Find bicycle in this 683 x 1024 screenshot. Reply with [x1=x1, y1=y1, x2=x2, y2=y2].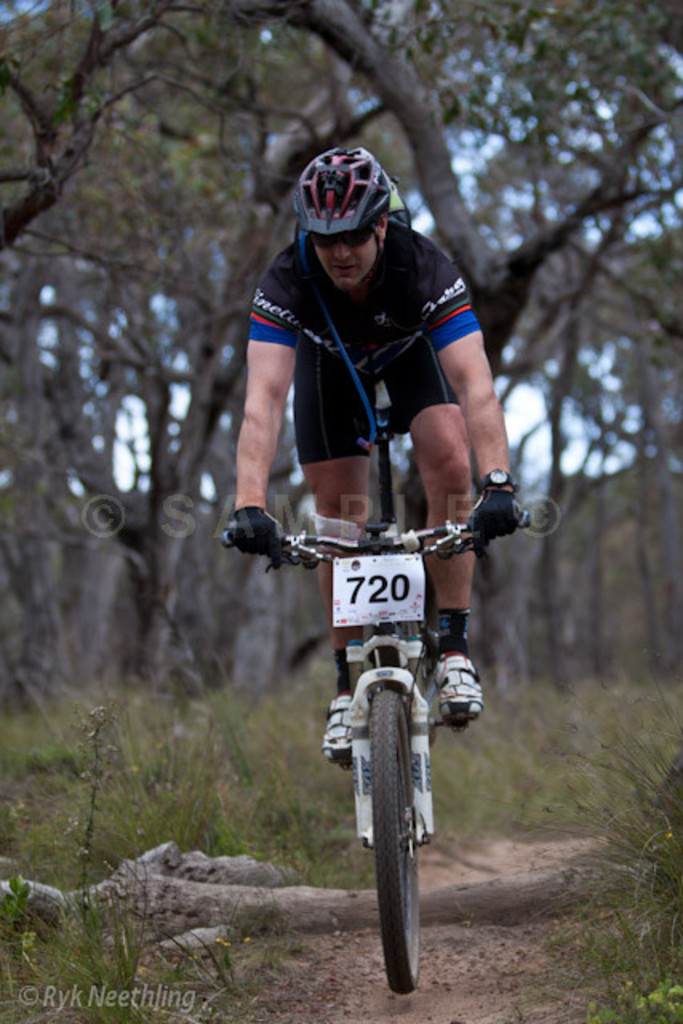
[x1=235, y1=432, x2=528, y2=987].
